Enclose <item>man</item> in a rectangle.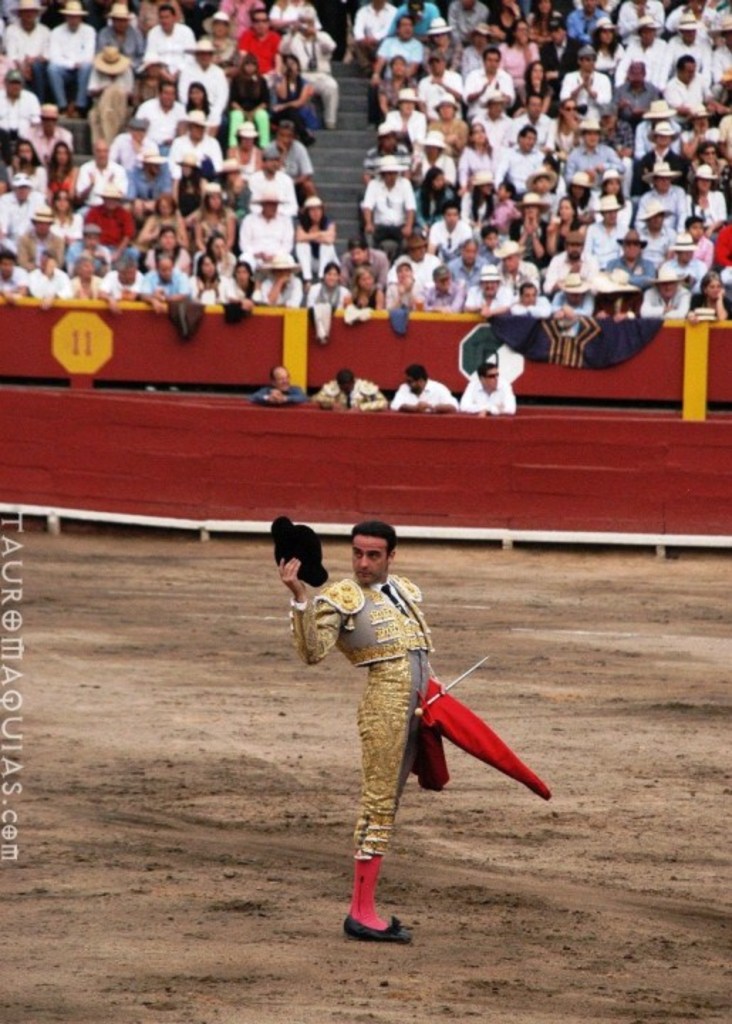
{"left": 301, "top": 539, "right": 483, "bottom": 934}.
